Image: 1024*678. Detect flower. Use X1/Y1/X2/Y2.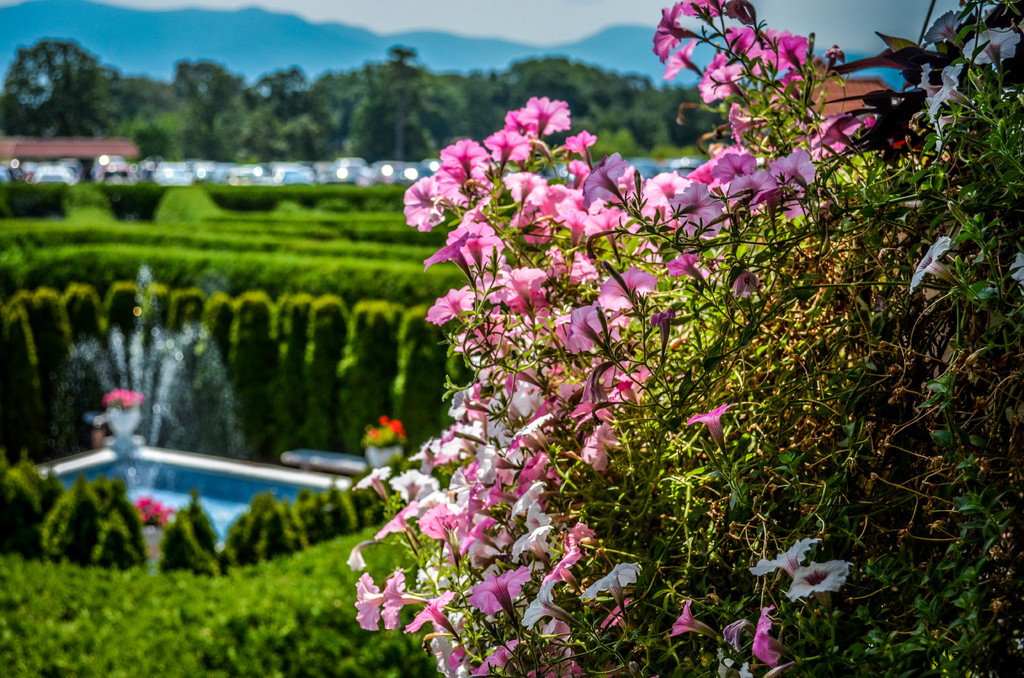
103/385/147/407.
